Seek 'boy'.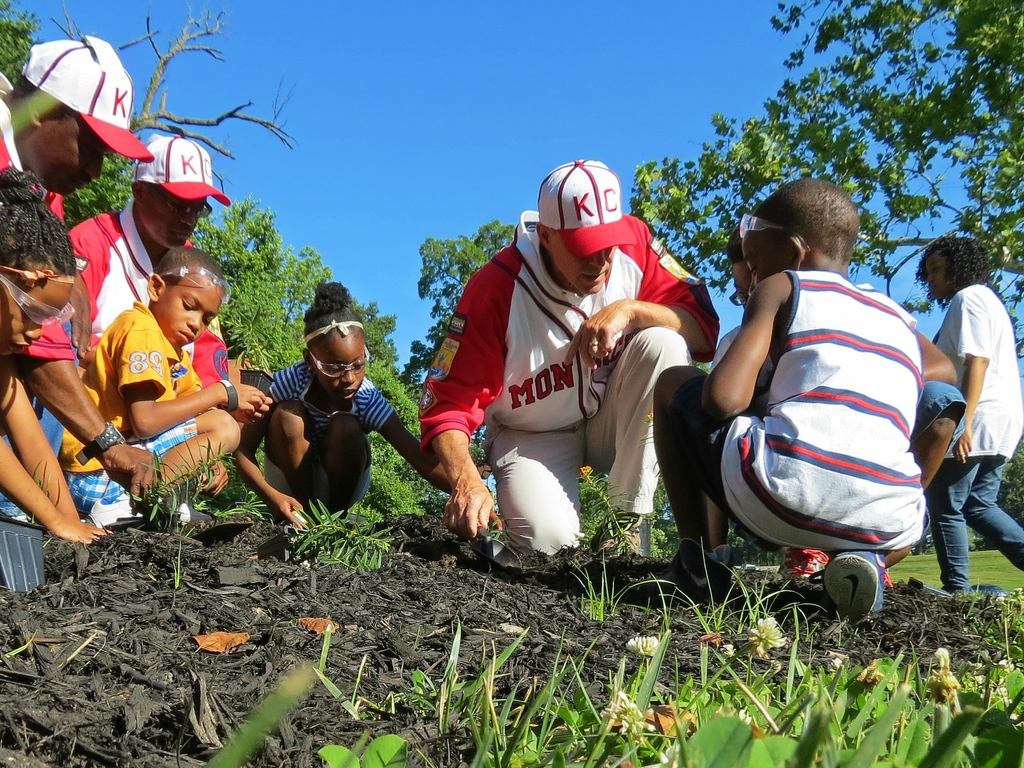
648:177:957:619.
